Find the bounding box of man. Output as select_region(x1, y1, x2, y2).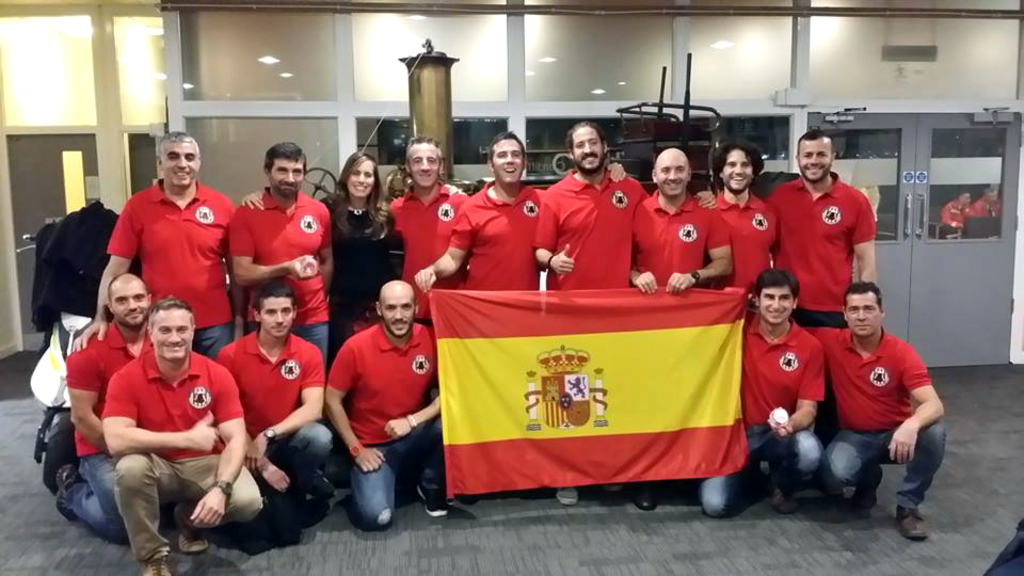
select_region(324, 279, 451, 534).
